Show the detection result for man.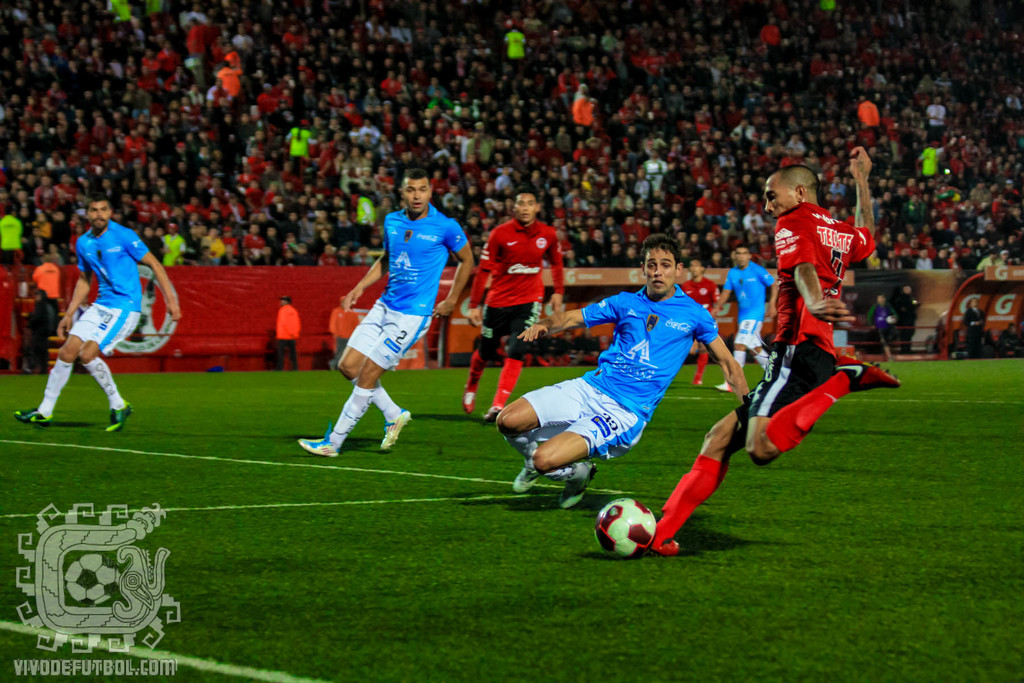
<box>956,295,988,354</box>.
